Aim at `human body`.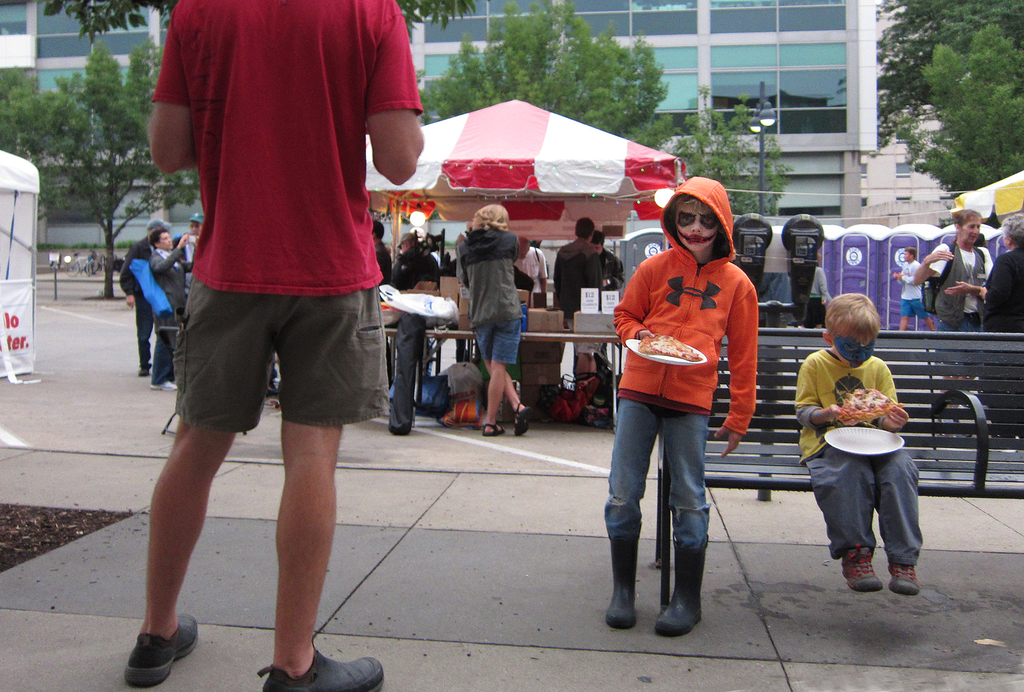
Aimed at {"left": 794, "top": 290, "right": 924, "bottom": 593}.
